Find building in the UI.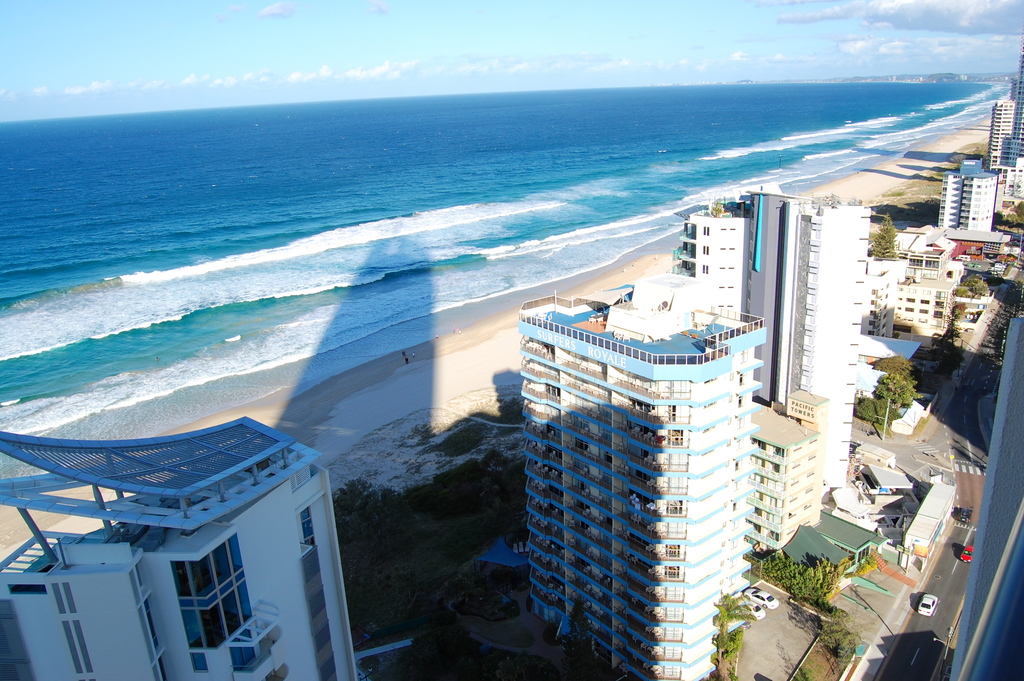
UI element at <box>938,161,998,234</box>.
